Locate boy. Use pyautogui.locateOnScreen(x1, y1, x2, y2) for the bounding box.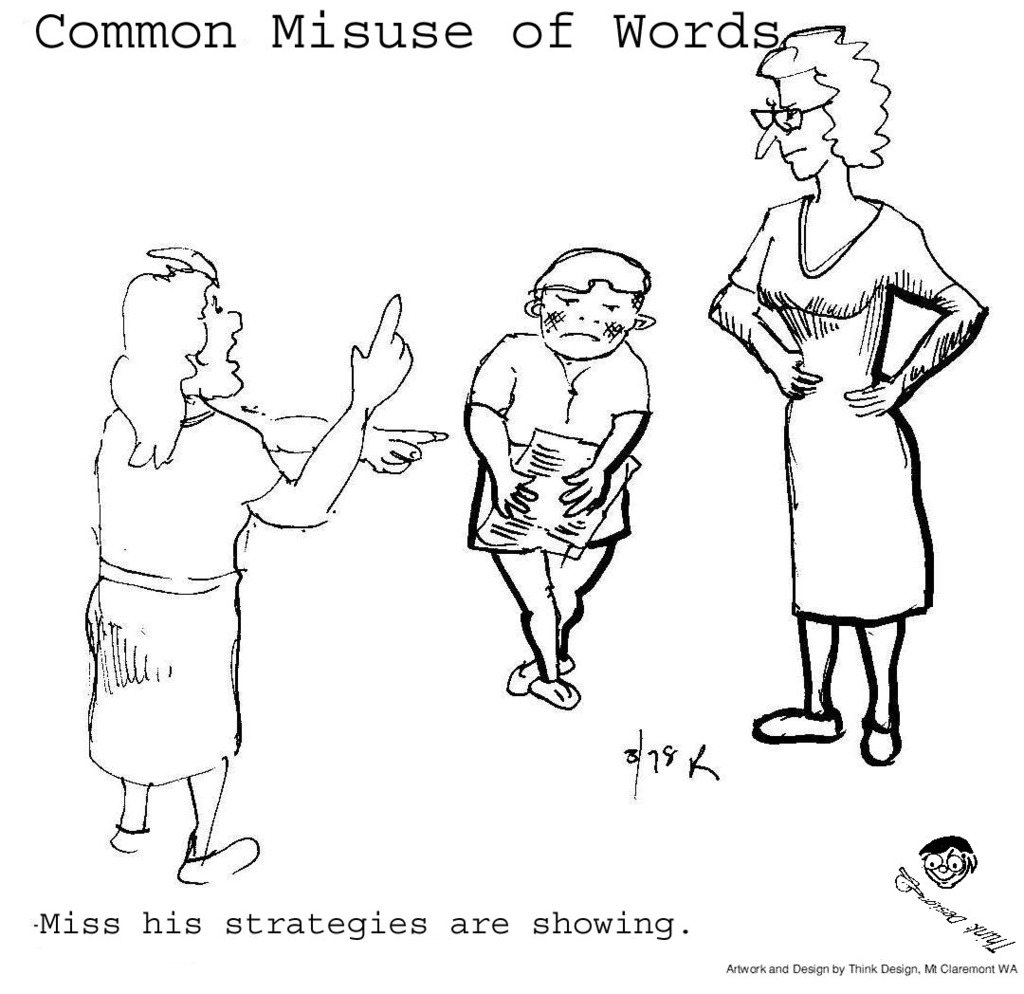
pyautogui.locateOnScreen(445, 227, 699, 732).
